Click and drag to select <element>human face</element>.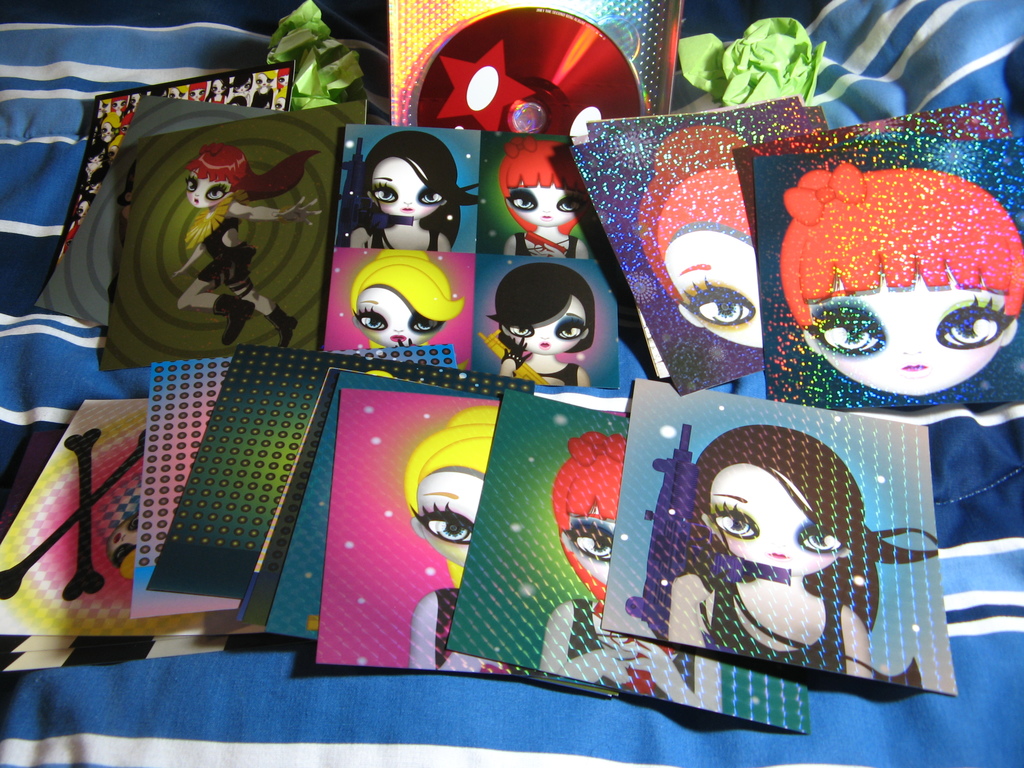
Selection: (left=664, top=224, right=765, bottom=344).
